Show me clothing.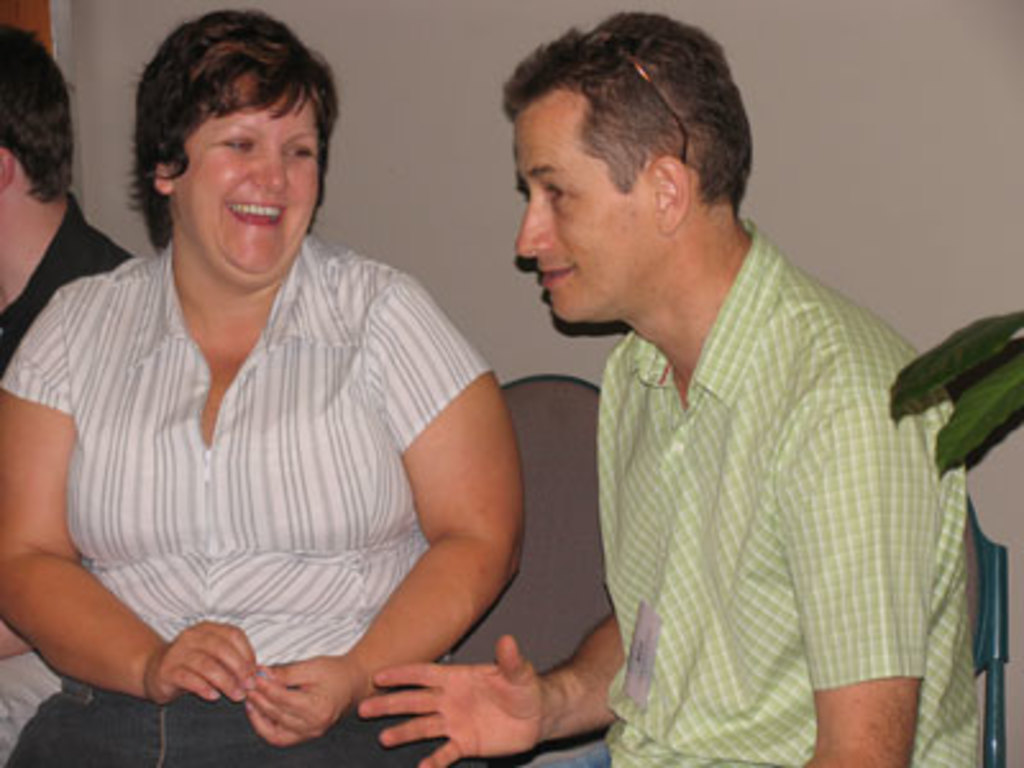
clothing is here: bbox=(594, 212, 983, 765).
